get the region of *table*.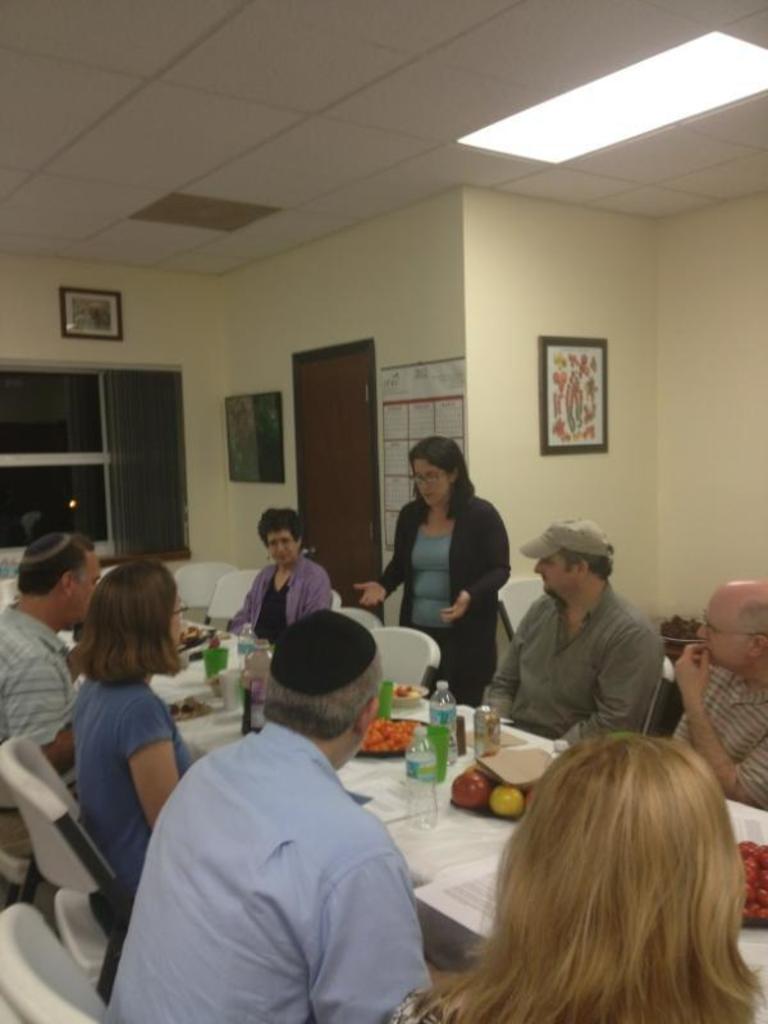
41, 603, 284, 774.
